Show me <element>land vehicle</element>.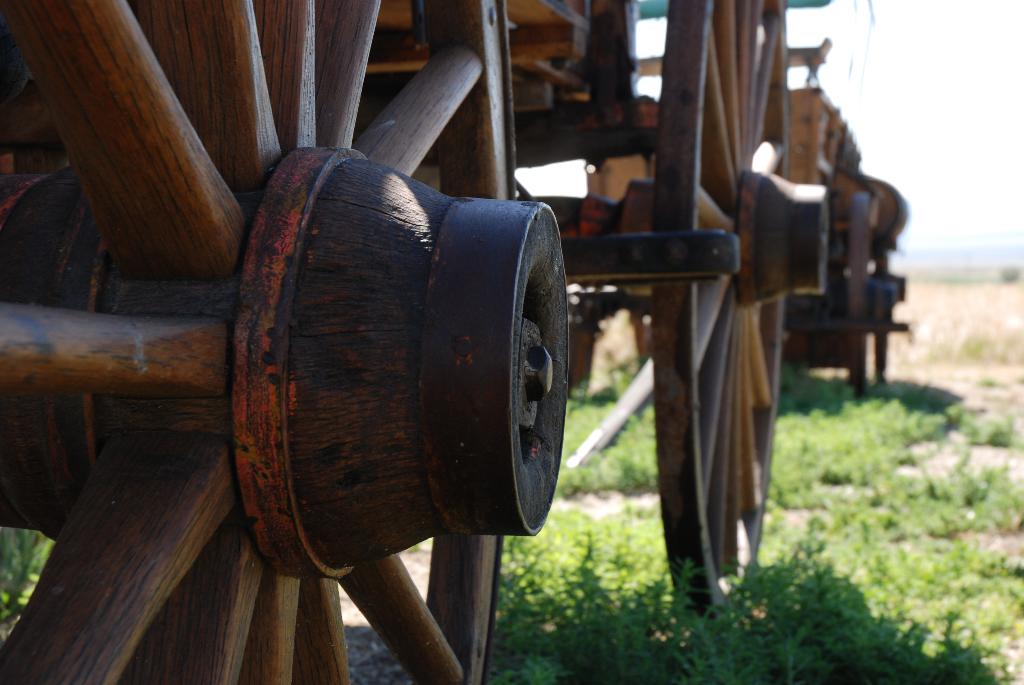
<element>land vehicle</element> is here: 3 0 829 684.
